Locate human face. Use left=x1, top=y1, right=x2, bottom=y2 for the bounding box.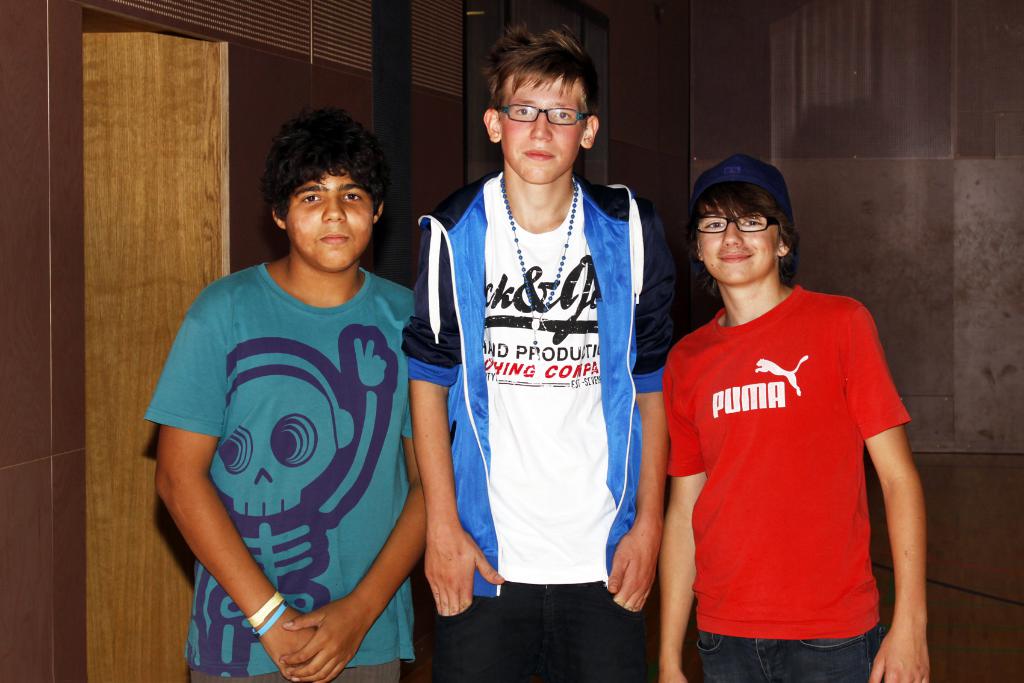
left=282, top=171, right=376, bottom=273.
